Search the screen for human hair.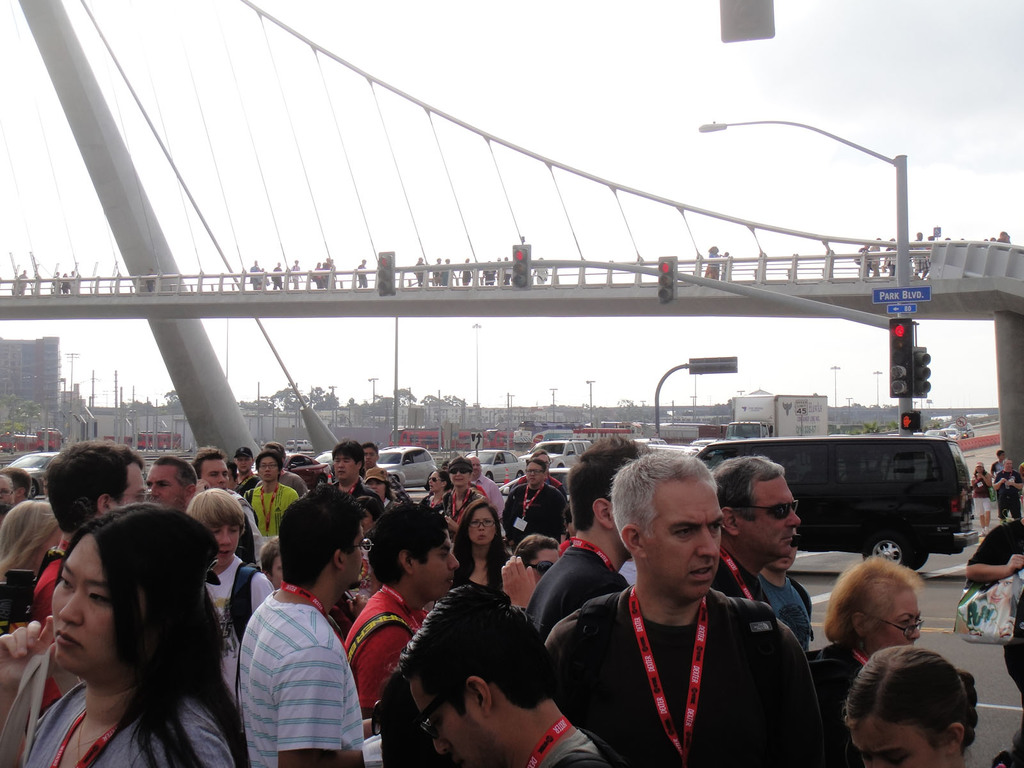
Found at [712,452,789,525].
